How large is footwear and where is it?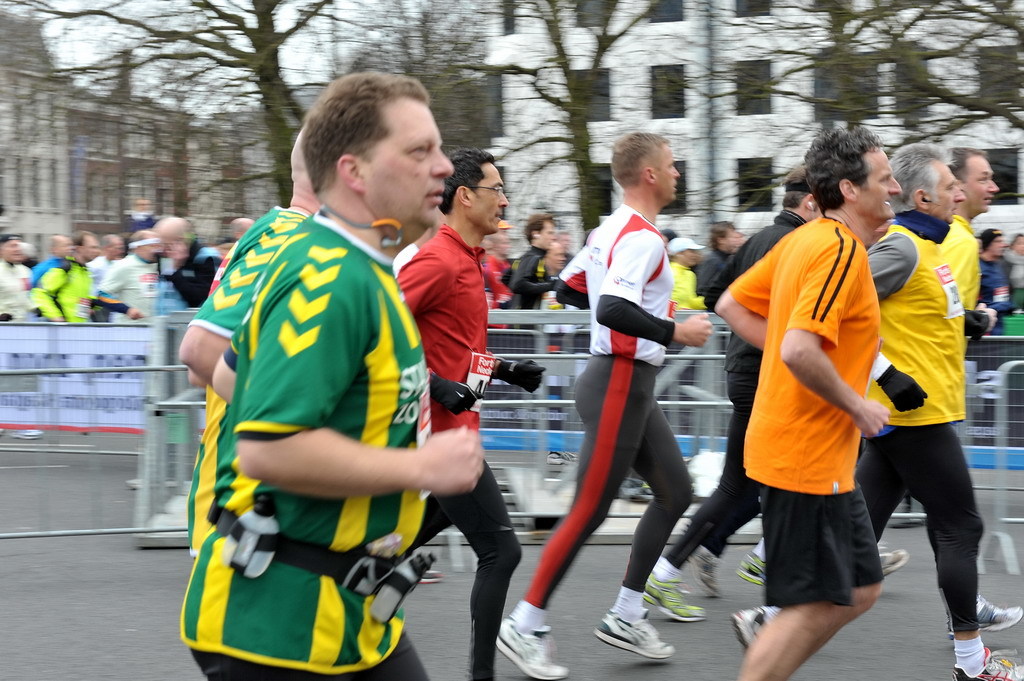
Bounding box: rect(498, 610, 567, 680).
